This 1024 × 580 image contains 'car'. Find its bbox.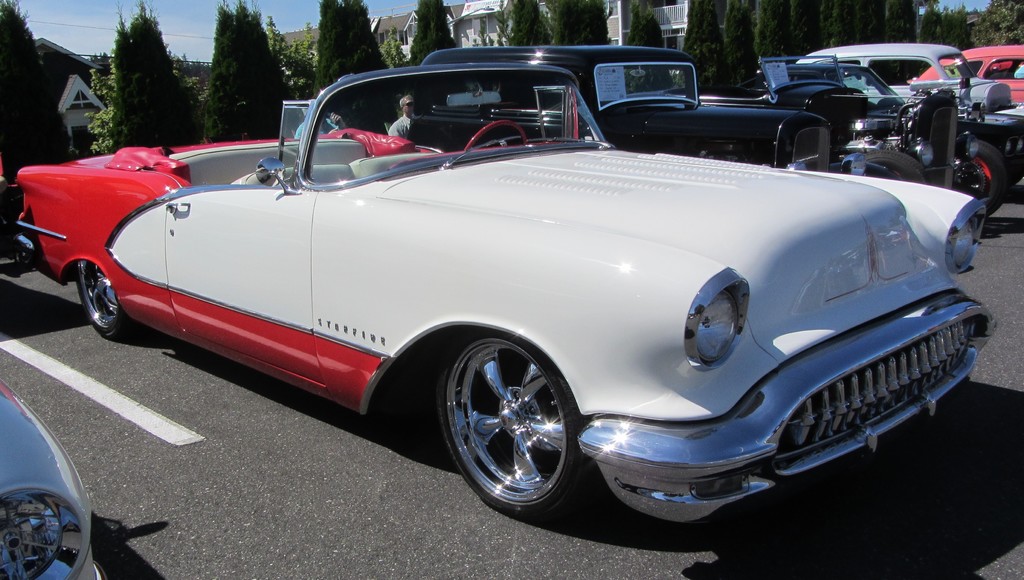
box(42, 88, 1007, 513).
